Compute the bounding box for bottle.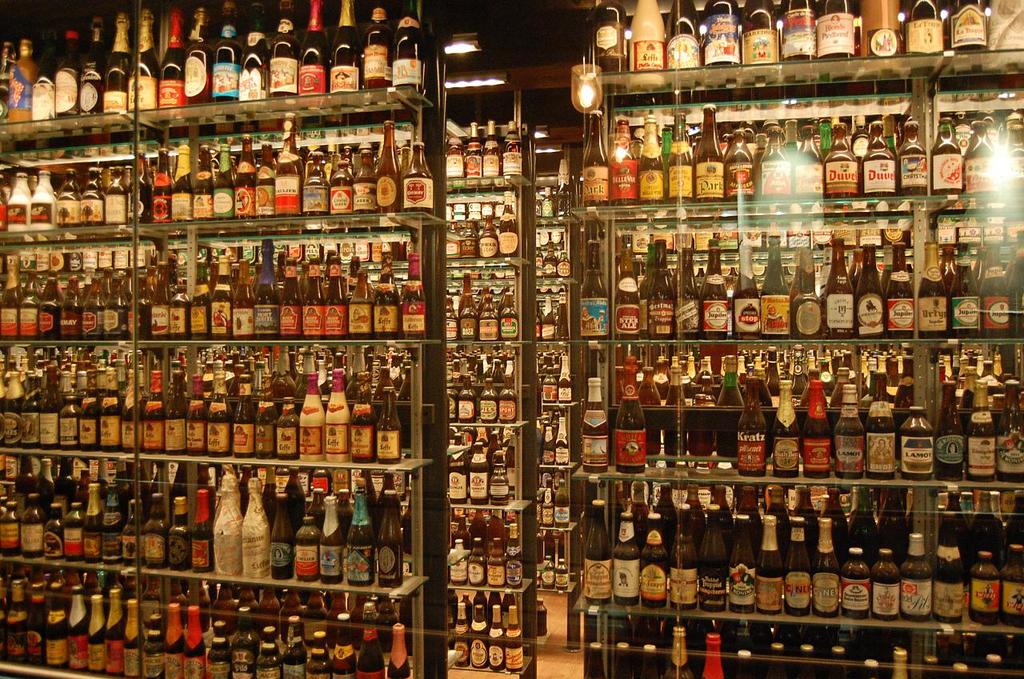
BBox(232, 377, 255, 462).
